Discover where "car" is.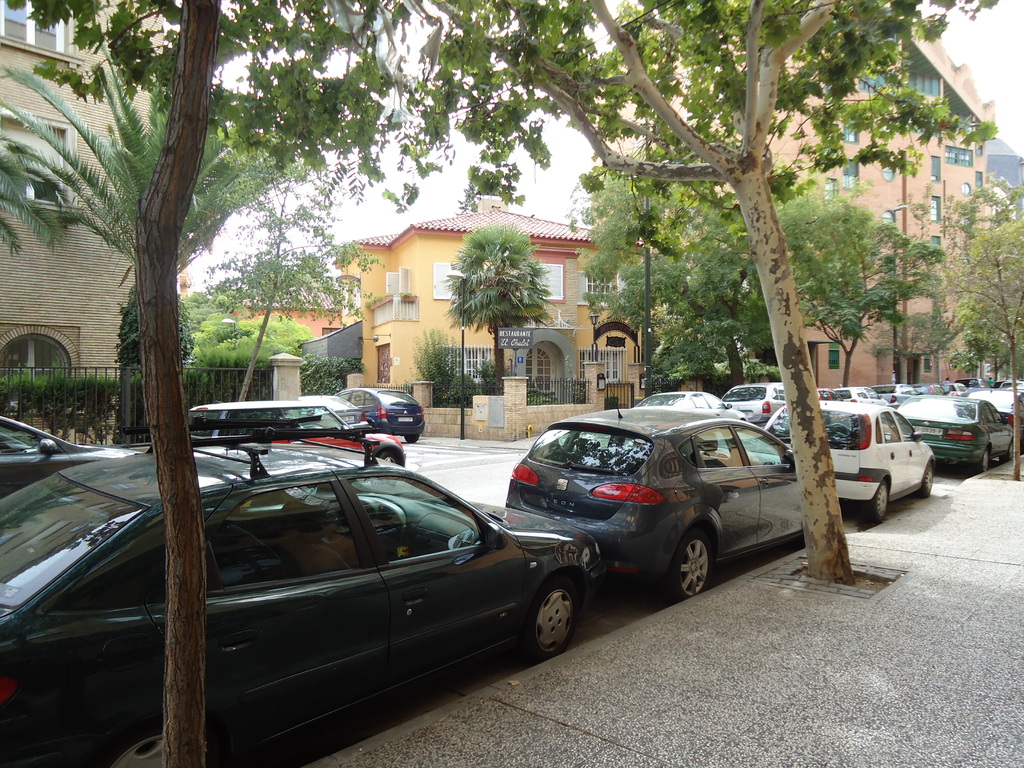
Discovered at box=[299, 395, 372, 438].
